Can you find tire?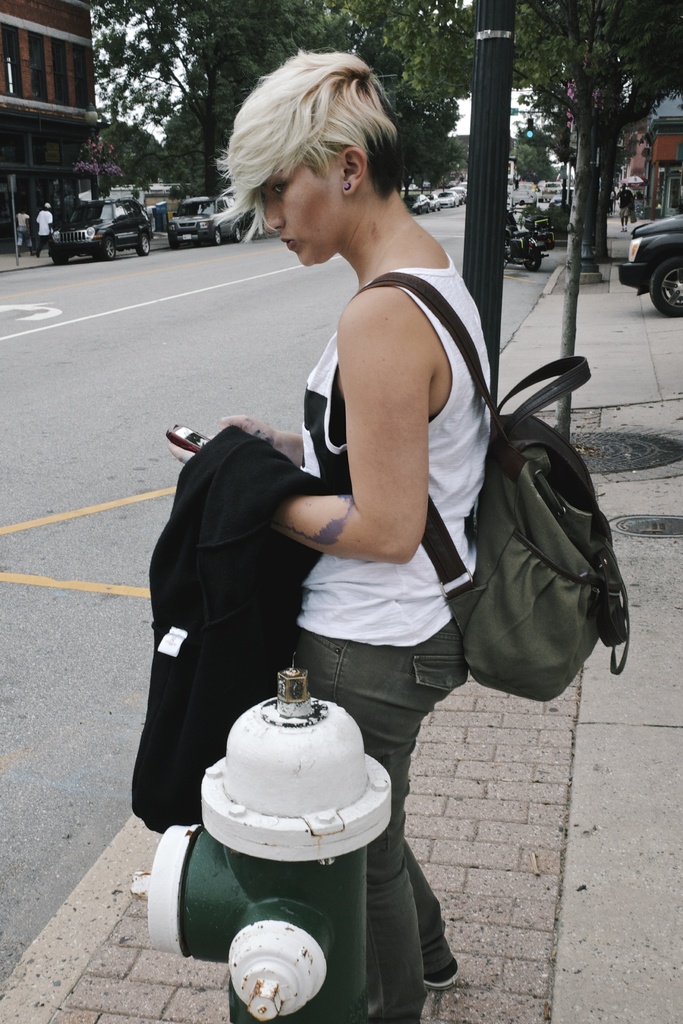
Yes, bounding box: detection(646, 252, 681, 318).
